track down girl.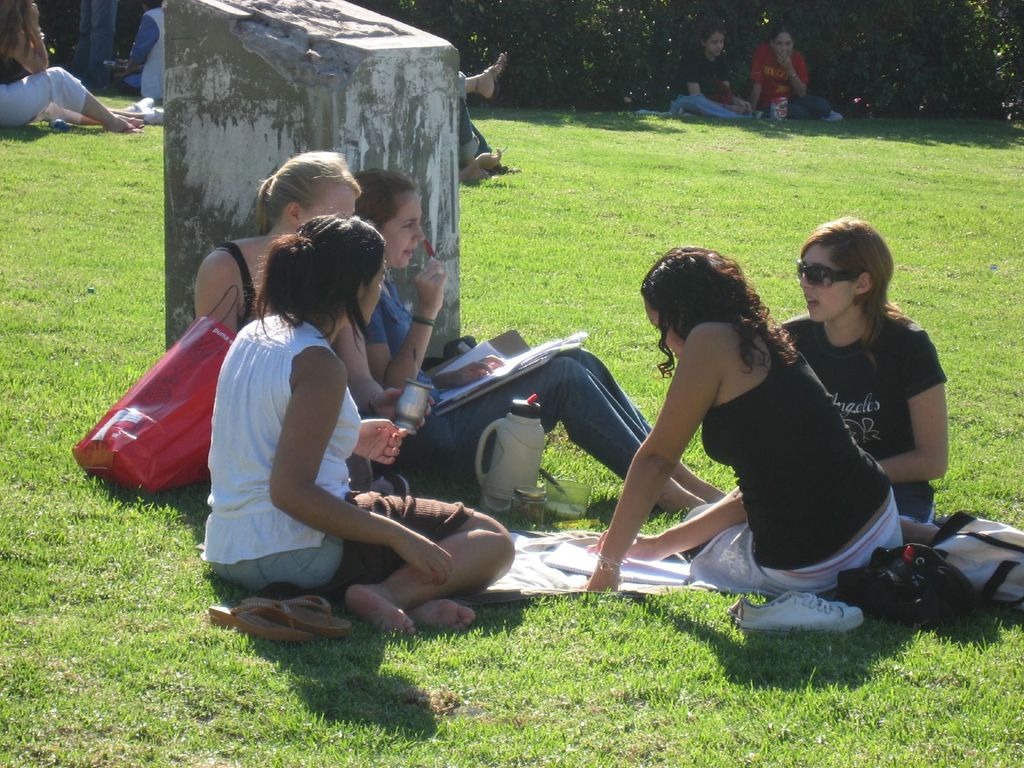
Tracked to left=190, top=146, right=436, bottom=481.
